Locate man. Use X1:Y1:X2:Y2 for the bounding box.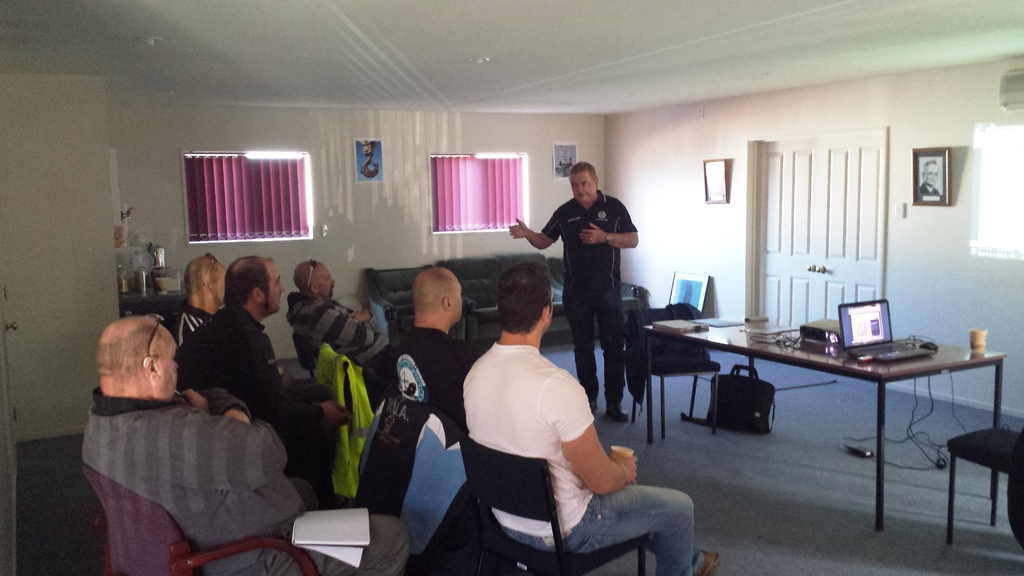
175:255:351:471.
